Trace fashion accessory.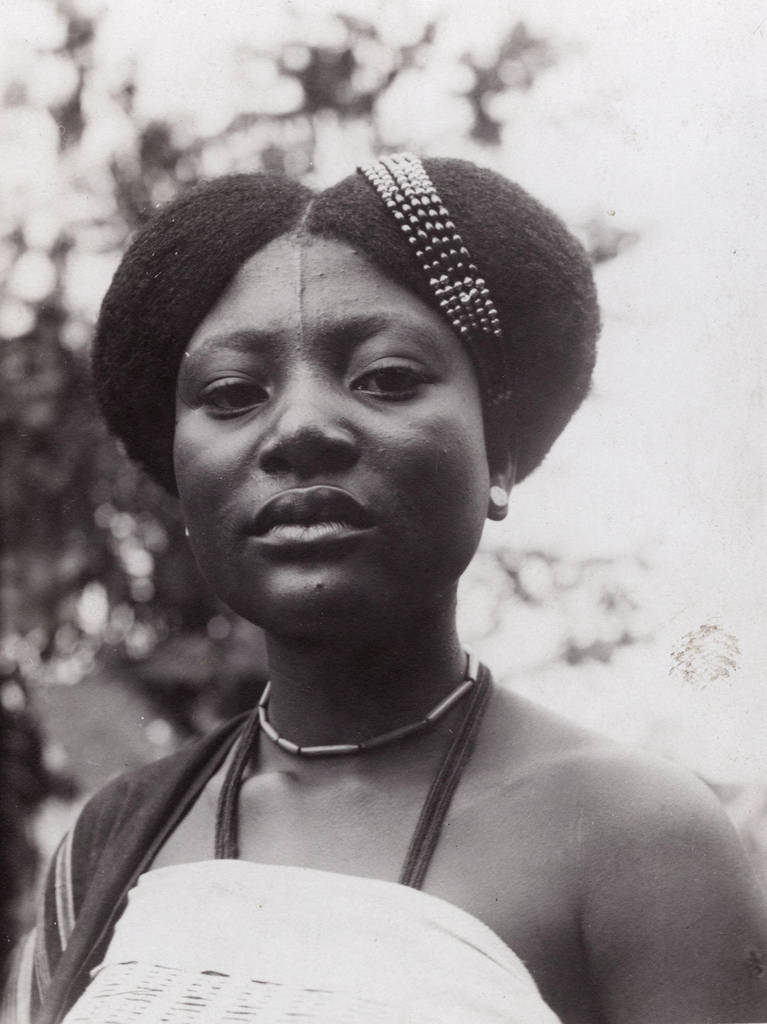
Traced to region(486, 484, 510, 512).
